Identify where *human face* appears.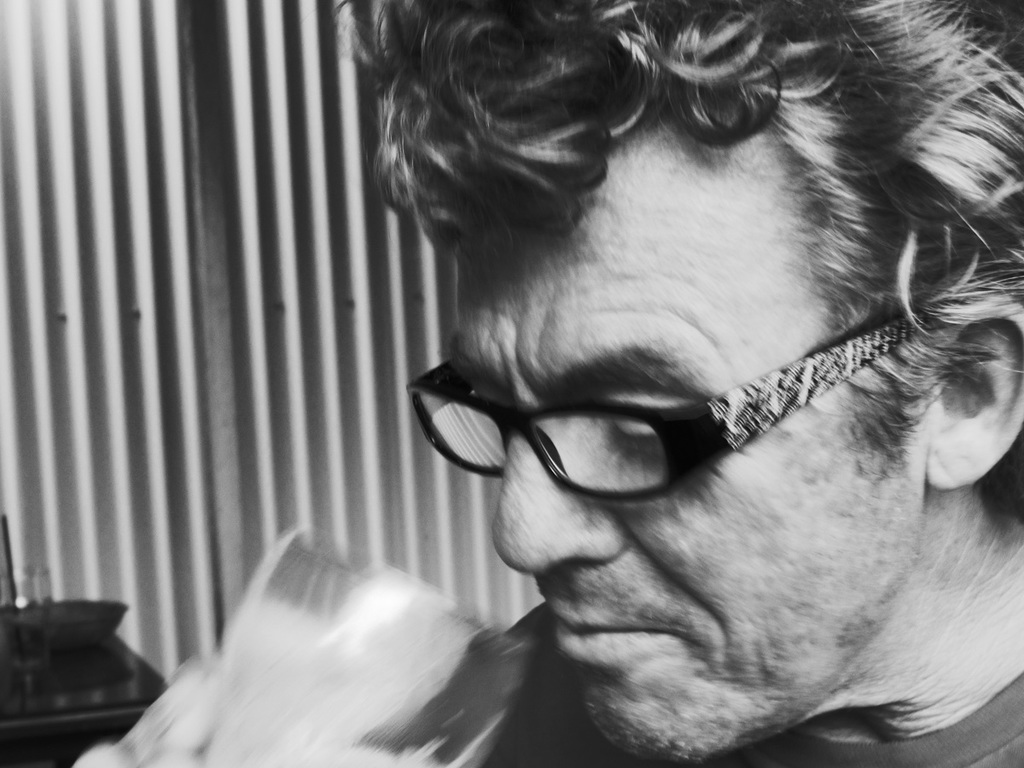
Appears at box=[490, 127, 942, 765].
